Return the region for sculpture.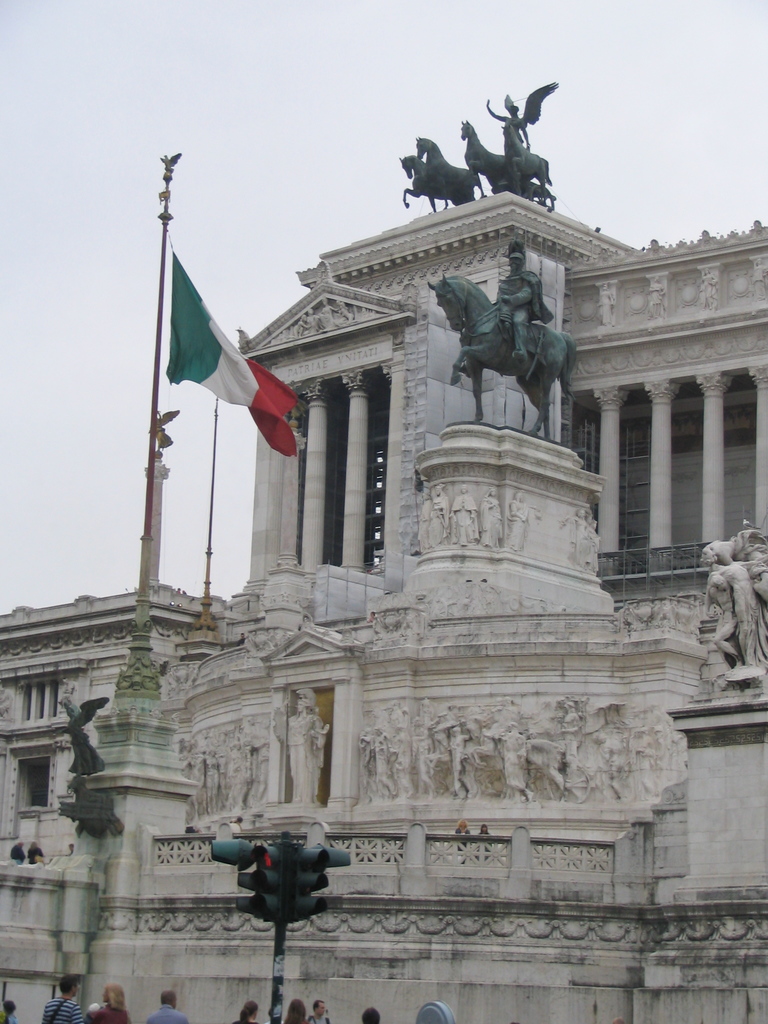
crop(397, 74, 575, 214).
